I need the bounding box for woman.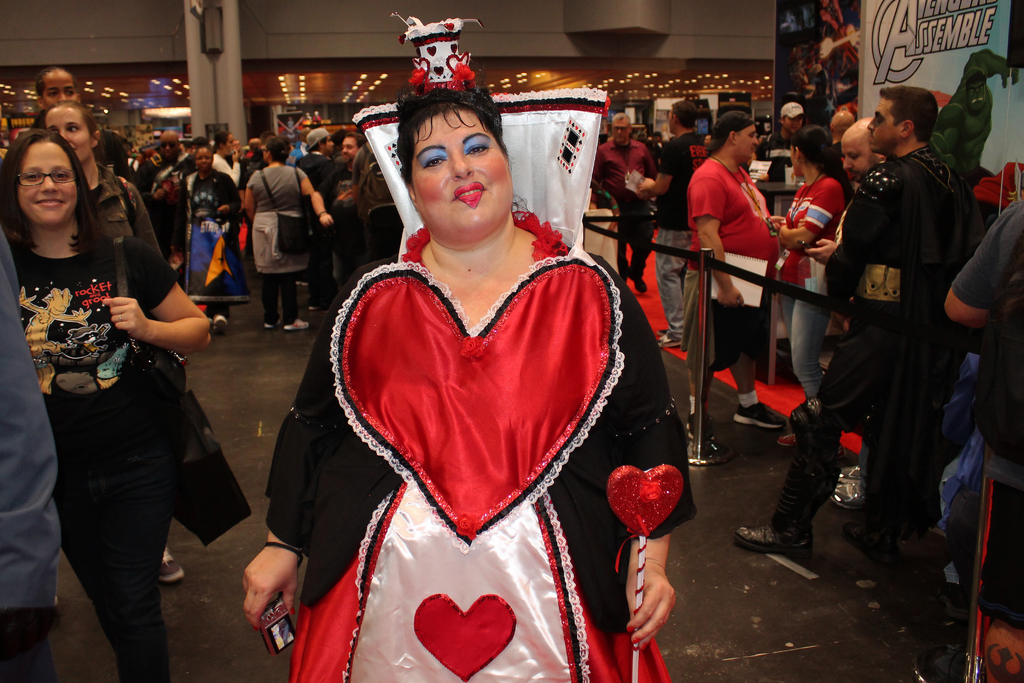
Here it is: 242, 131, 330, 336.
